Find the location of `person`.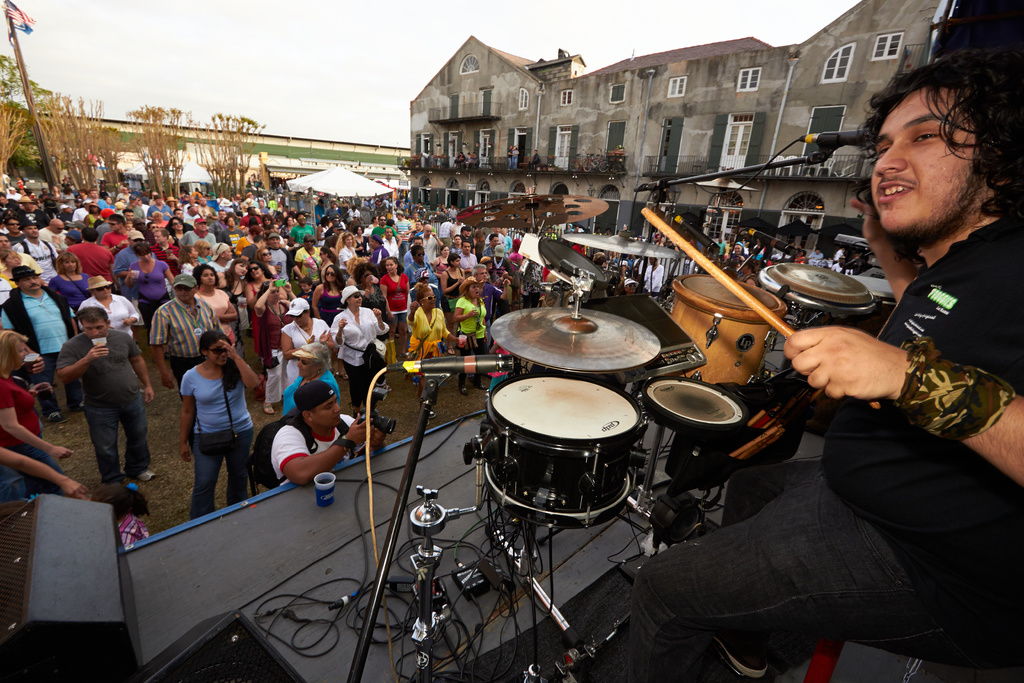
Location: bbox=(630, 46, 1023, 682).
